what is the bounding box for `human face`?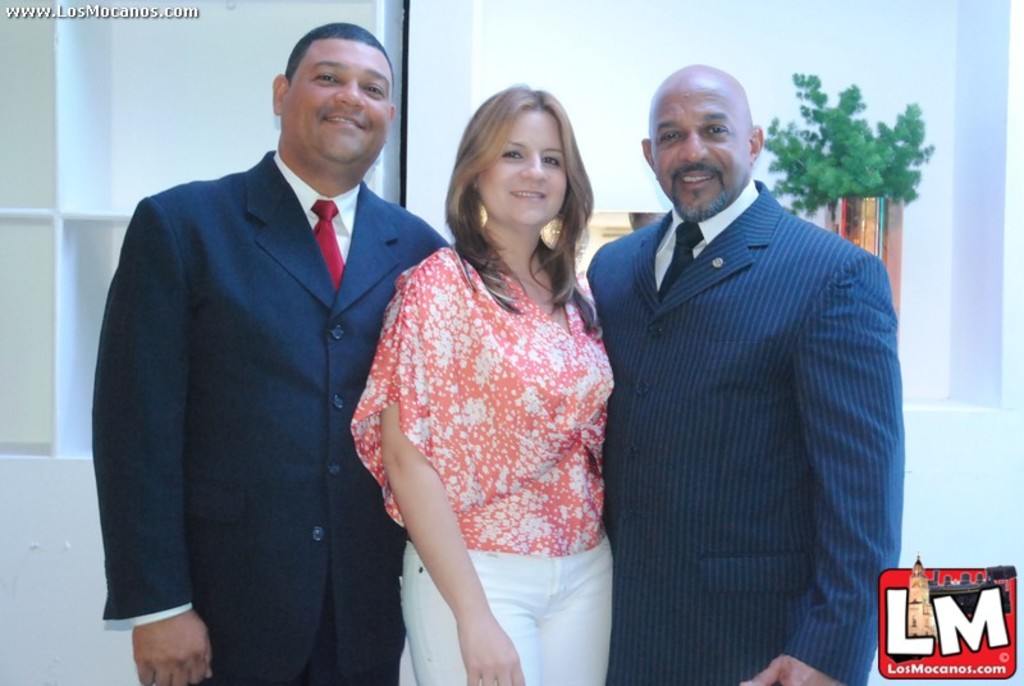
648, 78, 751, 209.
